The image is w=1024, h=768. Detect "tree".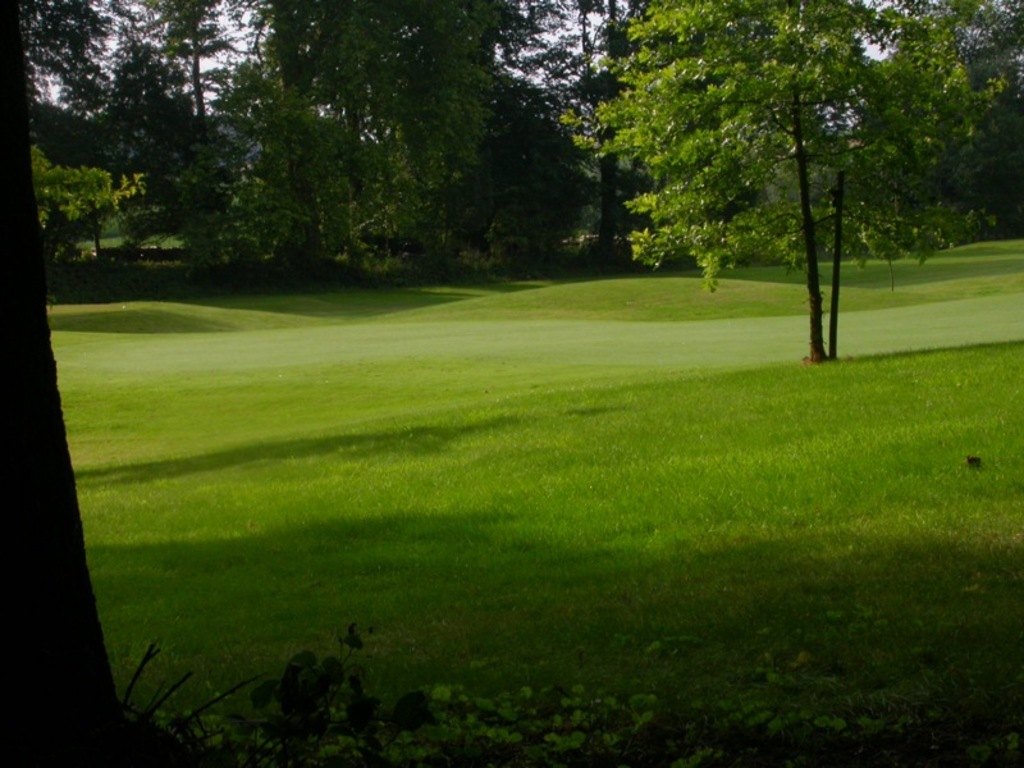
Detection: [x1=591, y1=14, x2=963, y2=343].
